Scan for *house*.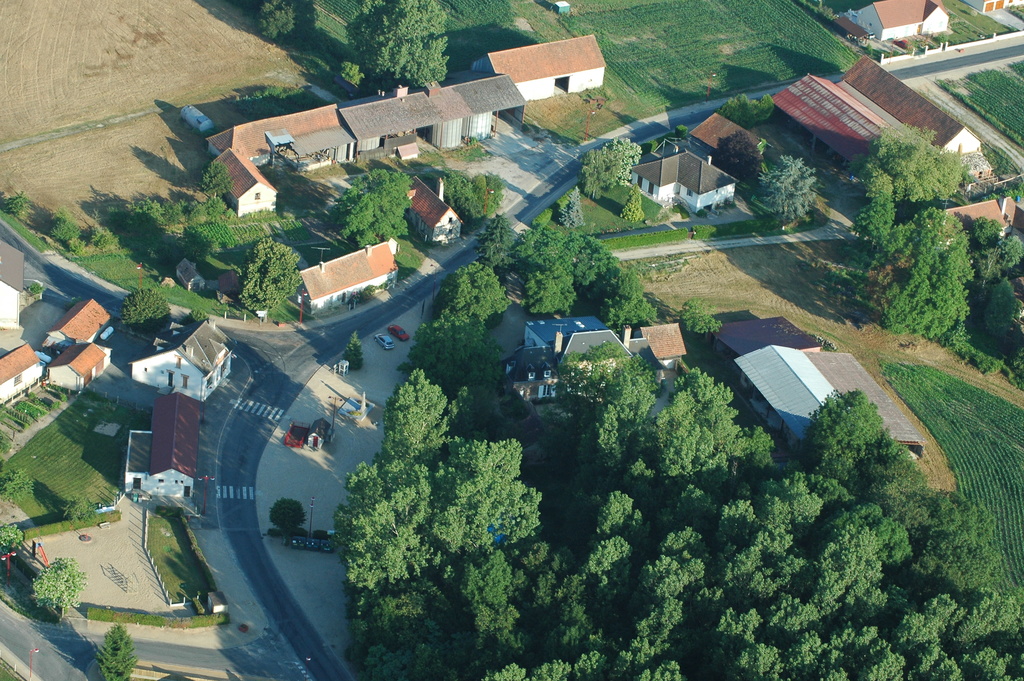
Scan result: locate(124, 390, 197, 499).
